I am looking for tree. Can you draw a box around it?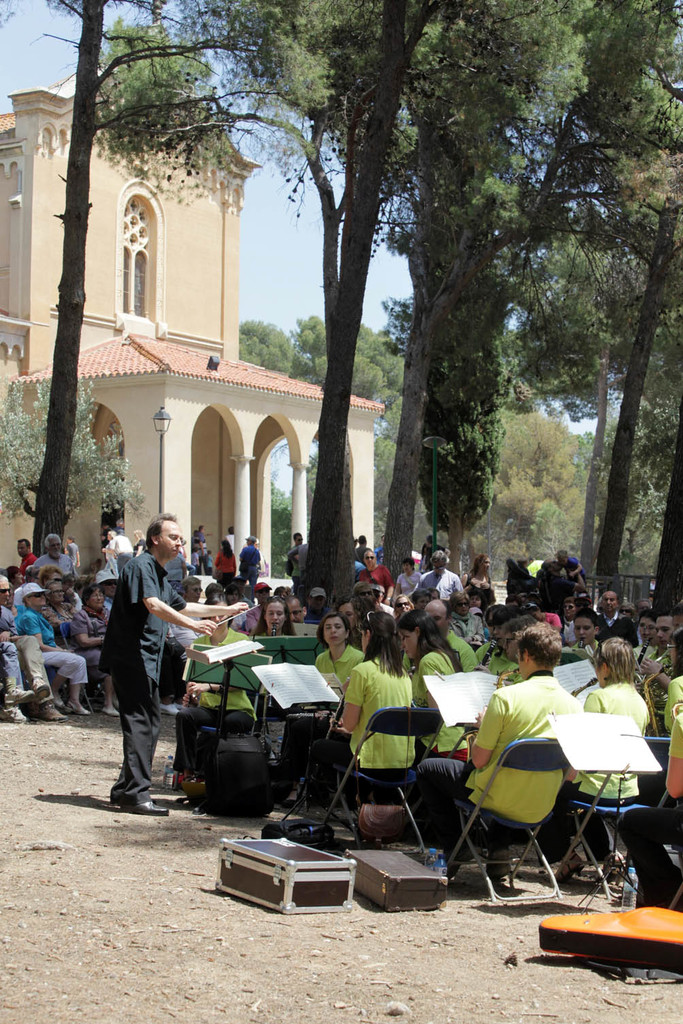
Sure, the bounding box is l=93, t=0, r=597, b=633.
